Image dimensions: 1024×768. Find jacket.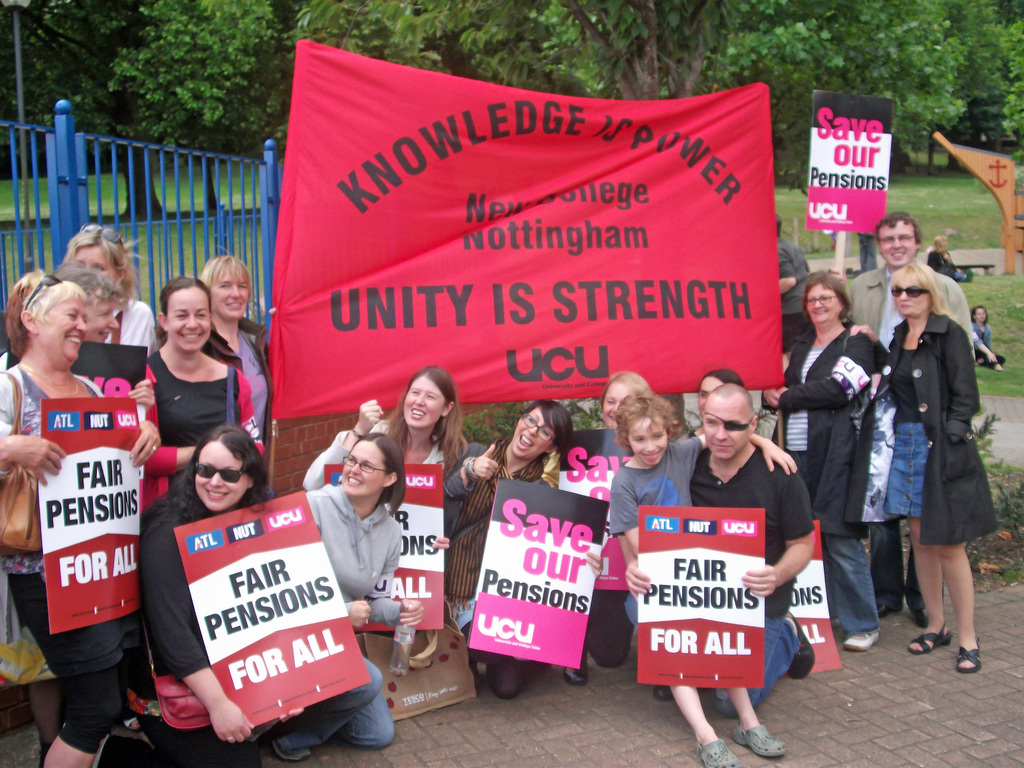
(x1=758, y1=324, x2=871, y2=542).
